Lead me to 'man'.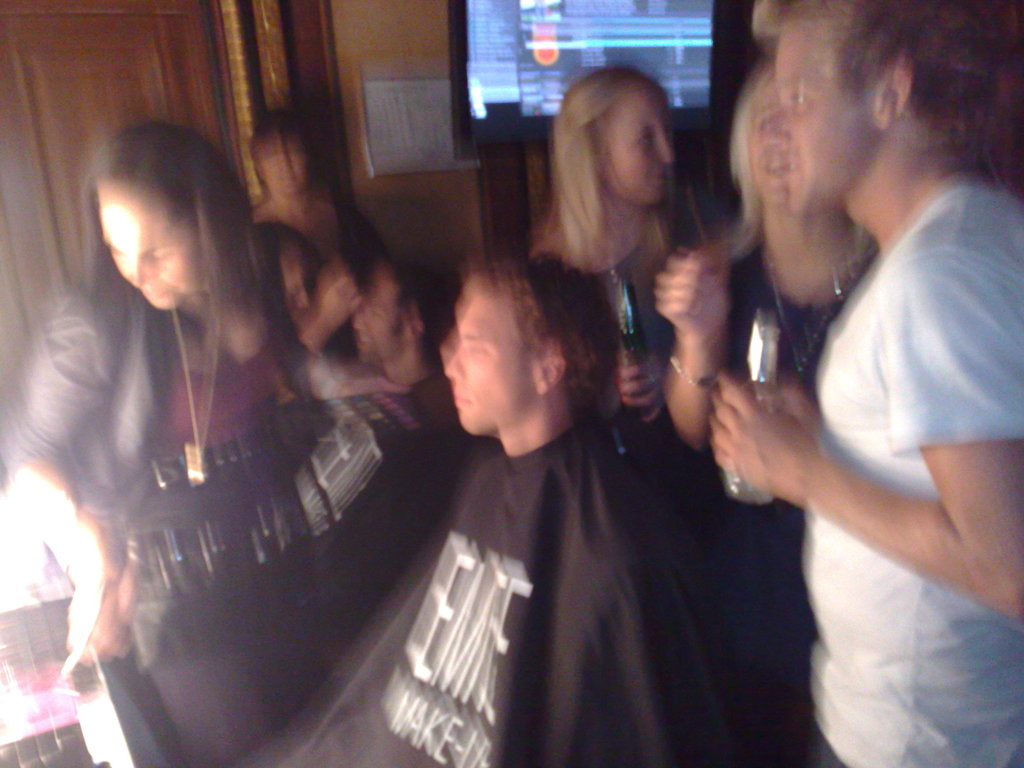
Lead to pyautogui.locateOnScreen(355, 253, 463, 467).
